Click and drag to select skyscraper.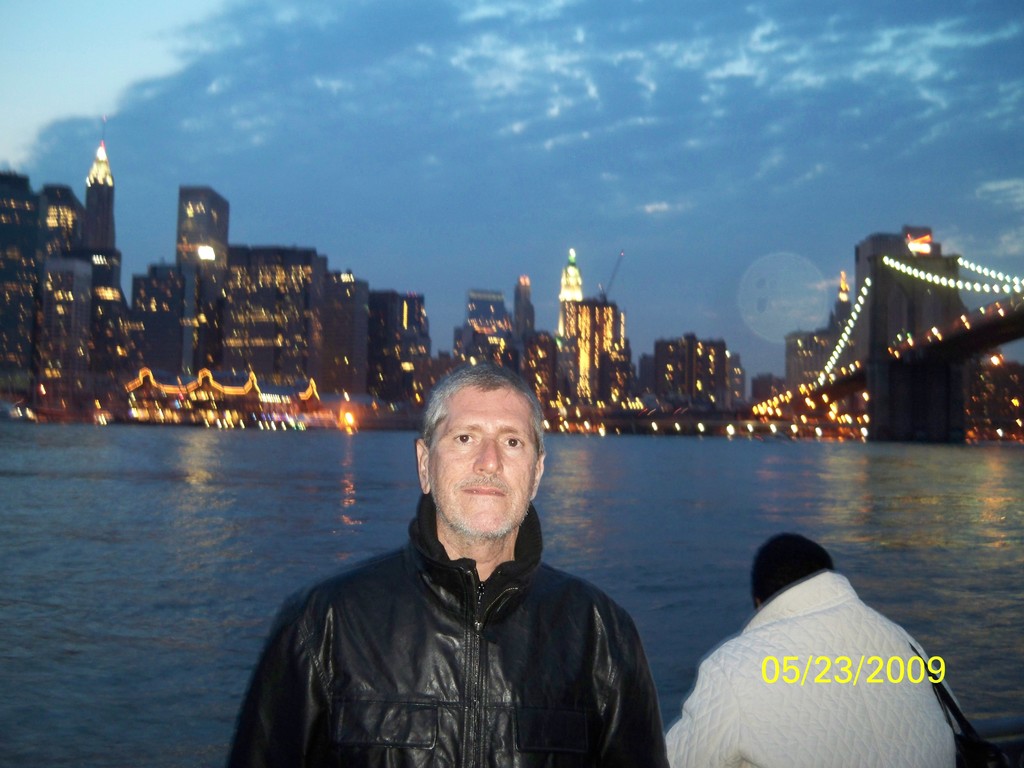
Selection: <box>657,331,680,409</box>.
